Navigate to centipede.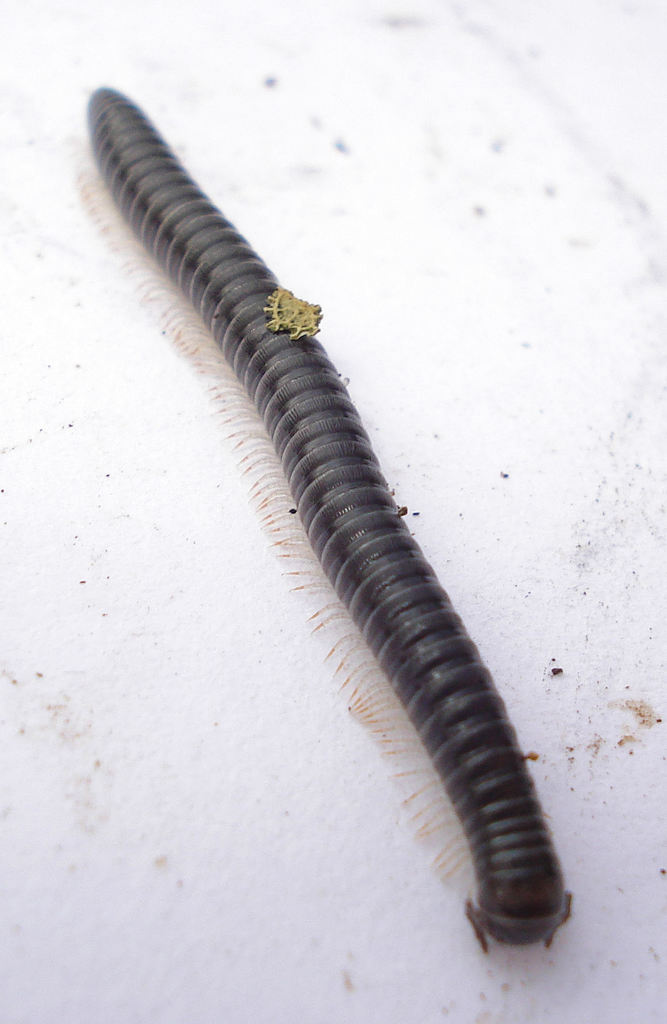
Navigation target: select_region(72, 88, 578, 964).
